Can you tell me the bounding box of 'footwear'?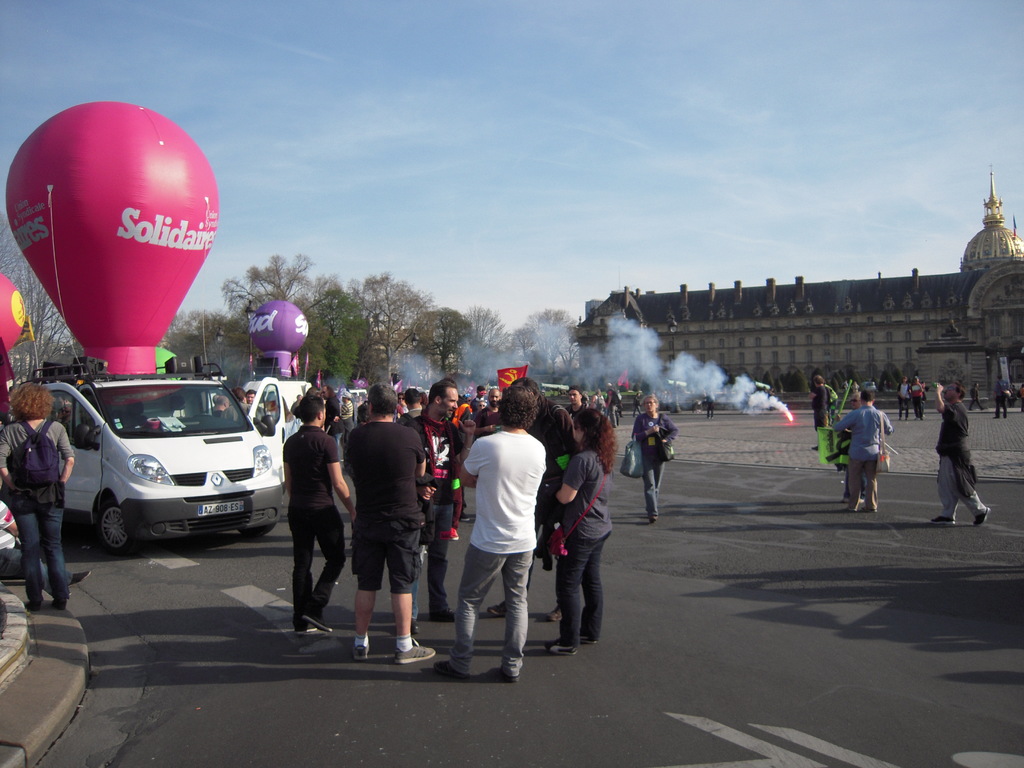
(397, 642, 435, 671).
